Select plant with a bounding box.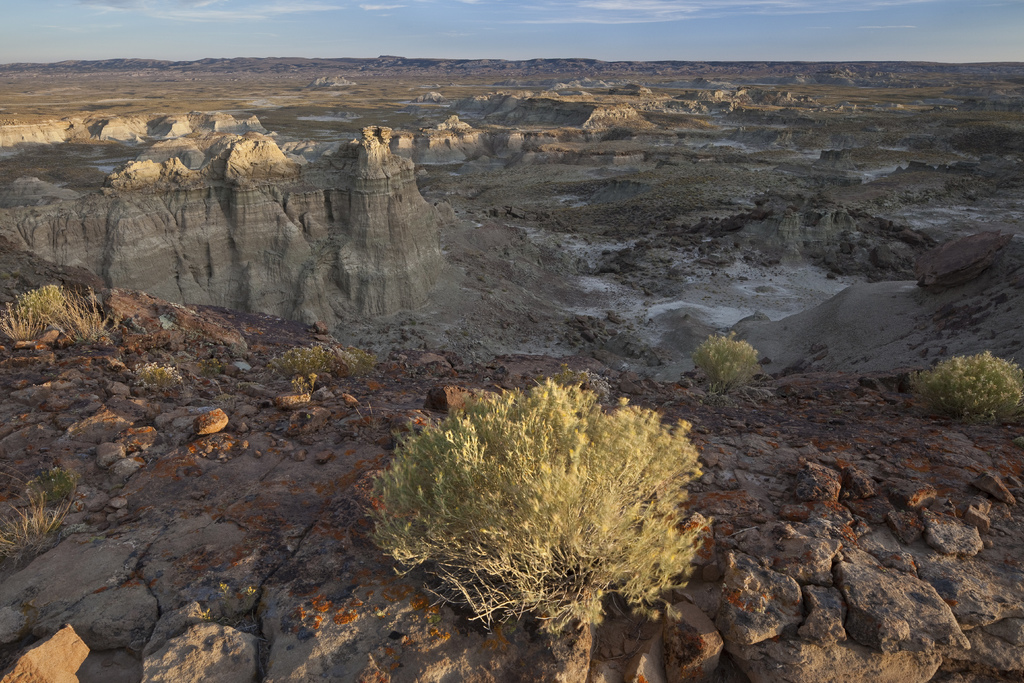
left=270, top=338, right=372, bottom=391.
